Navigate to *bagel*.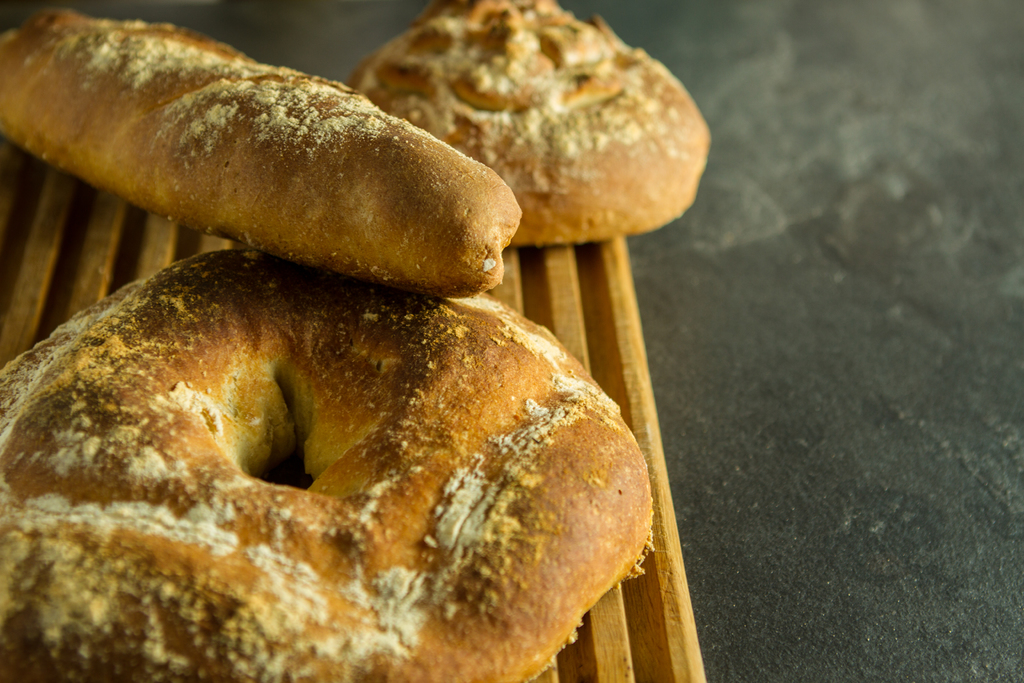
Navigation target: (355, 0, 707, 240).
